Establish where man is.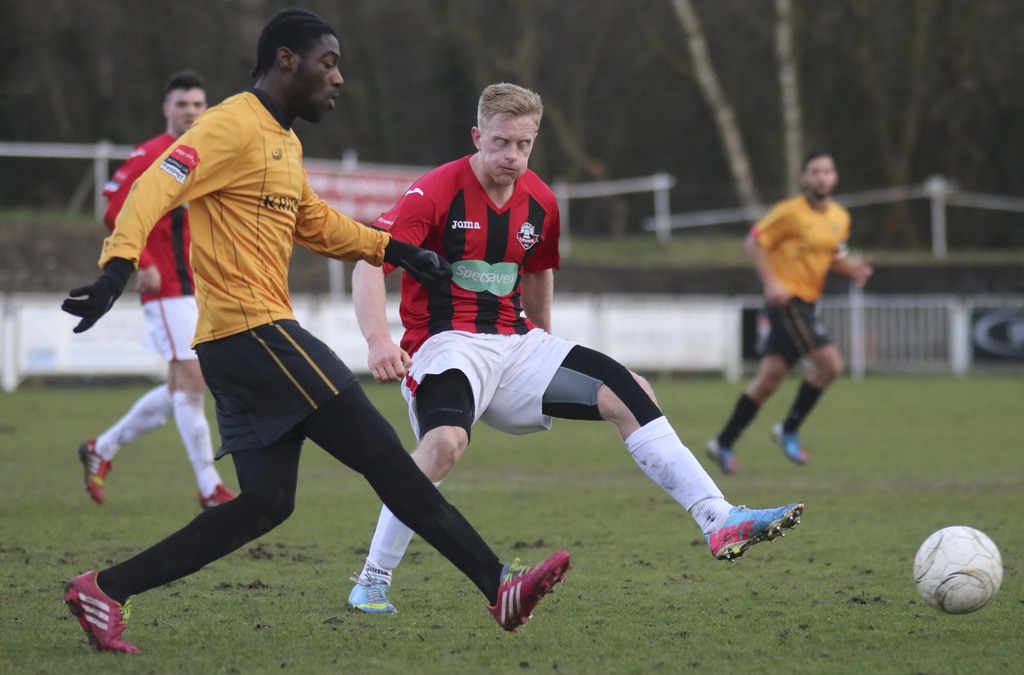
Established at crop(66, 52, 508, 633).
